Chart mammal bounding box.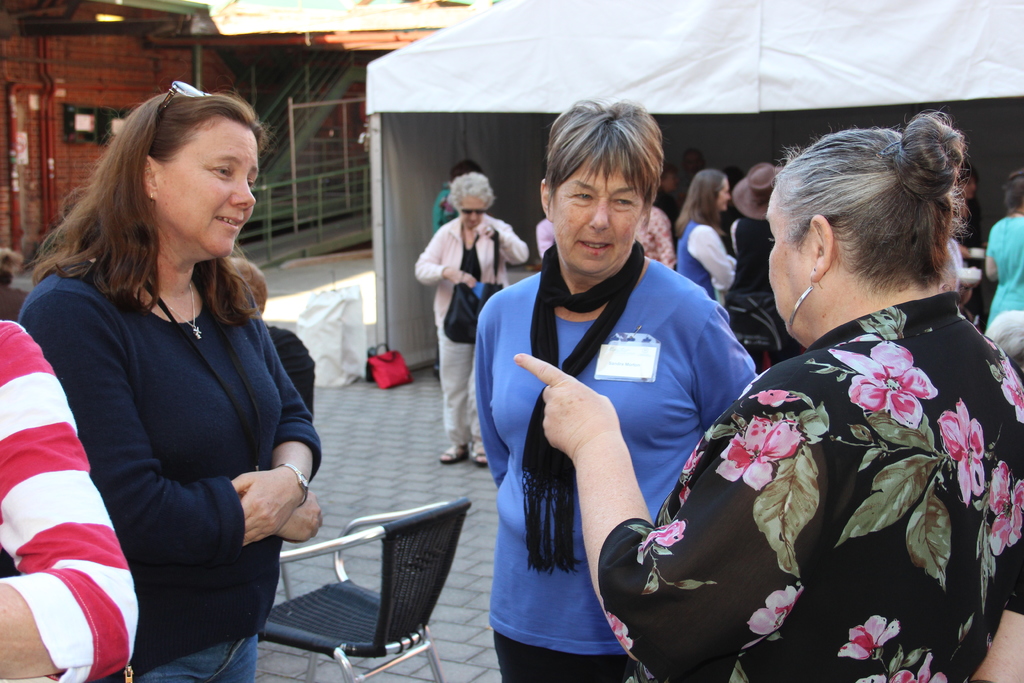
Charted: detection(982, 167, 1023, 383).
